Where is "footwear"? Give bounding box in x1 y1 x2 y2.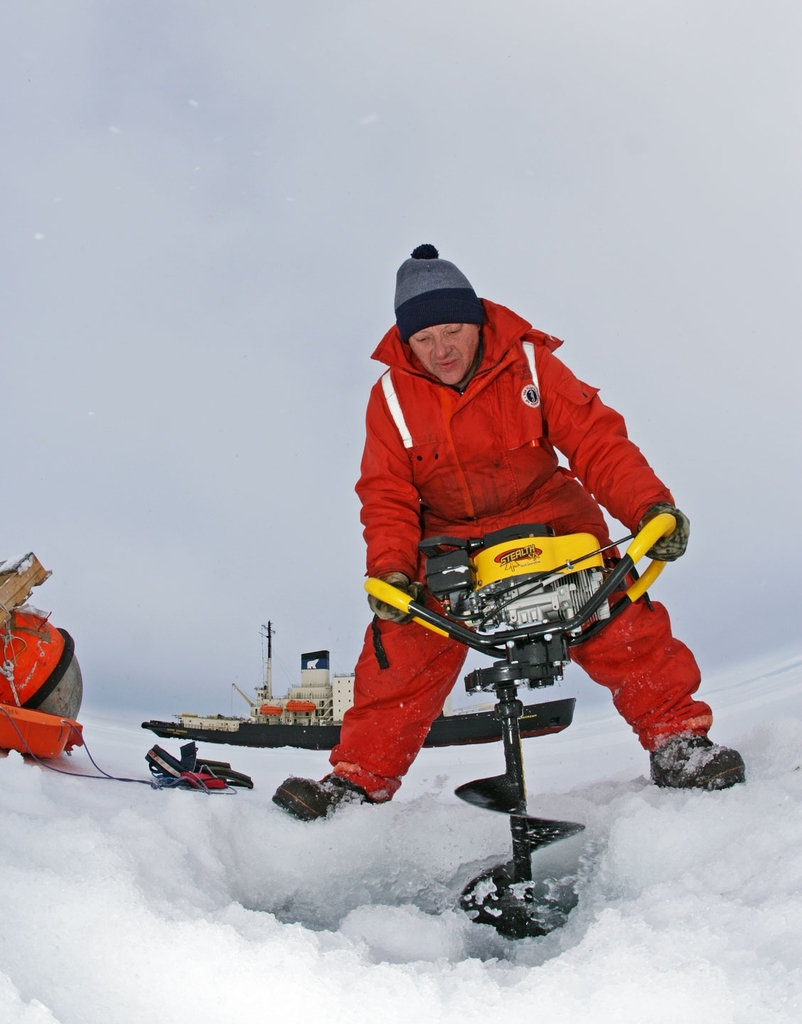
653 727 746 791.
